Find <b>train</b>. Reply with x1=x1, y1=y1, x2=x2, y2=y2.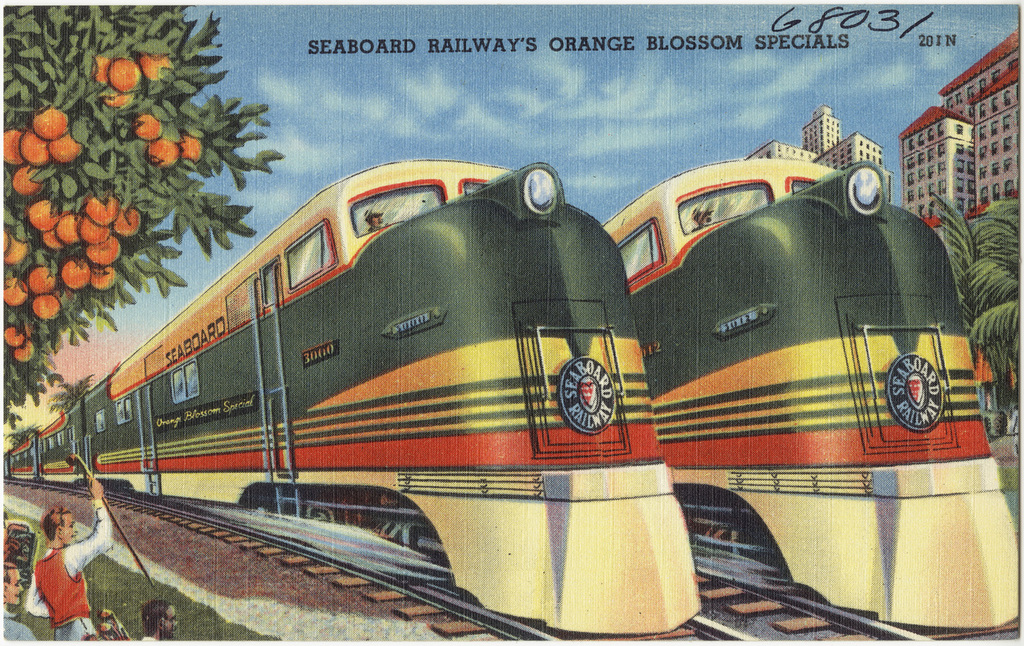
x1=4, y1=160, x2=703, y2=641.
